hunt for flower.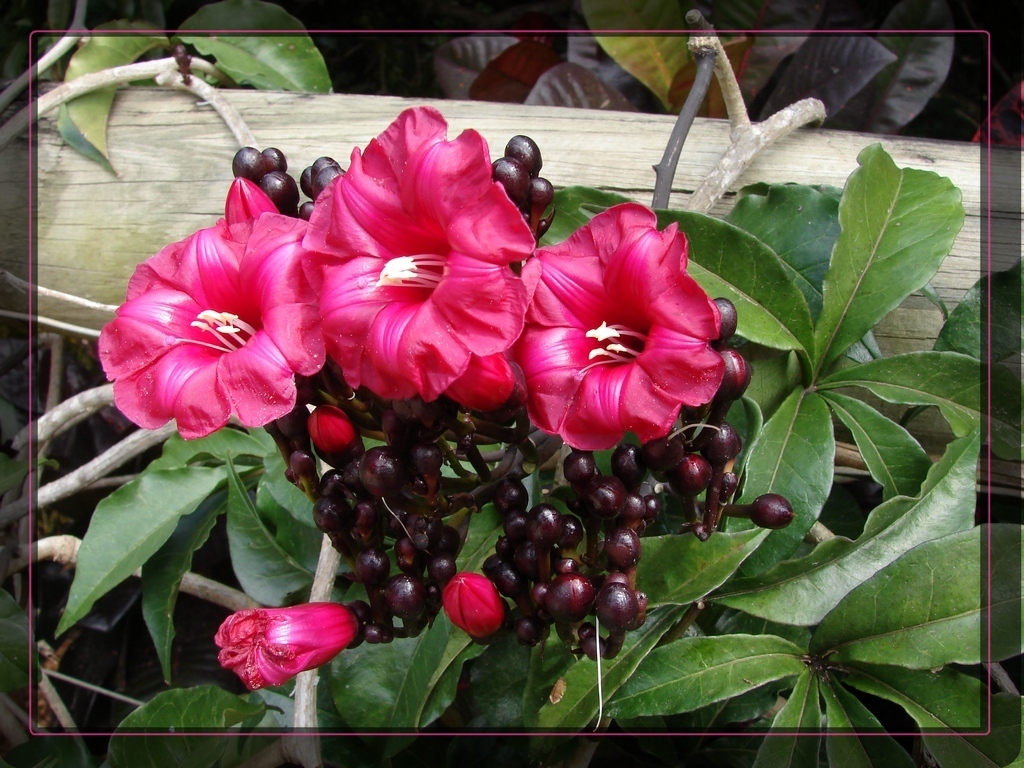
Hunted down at {"x1": 99, "y1": 212, "x2": 326, "y2": 443}.
